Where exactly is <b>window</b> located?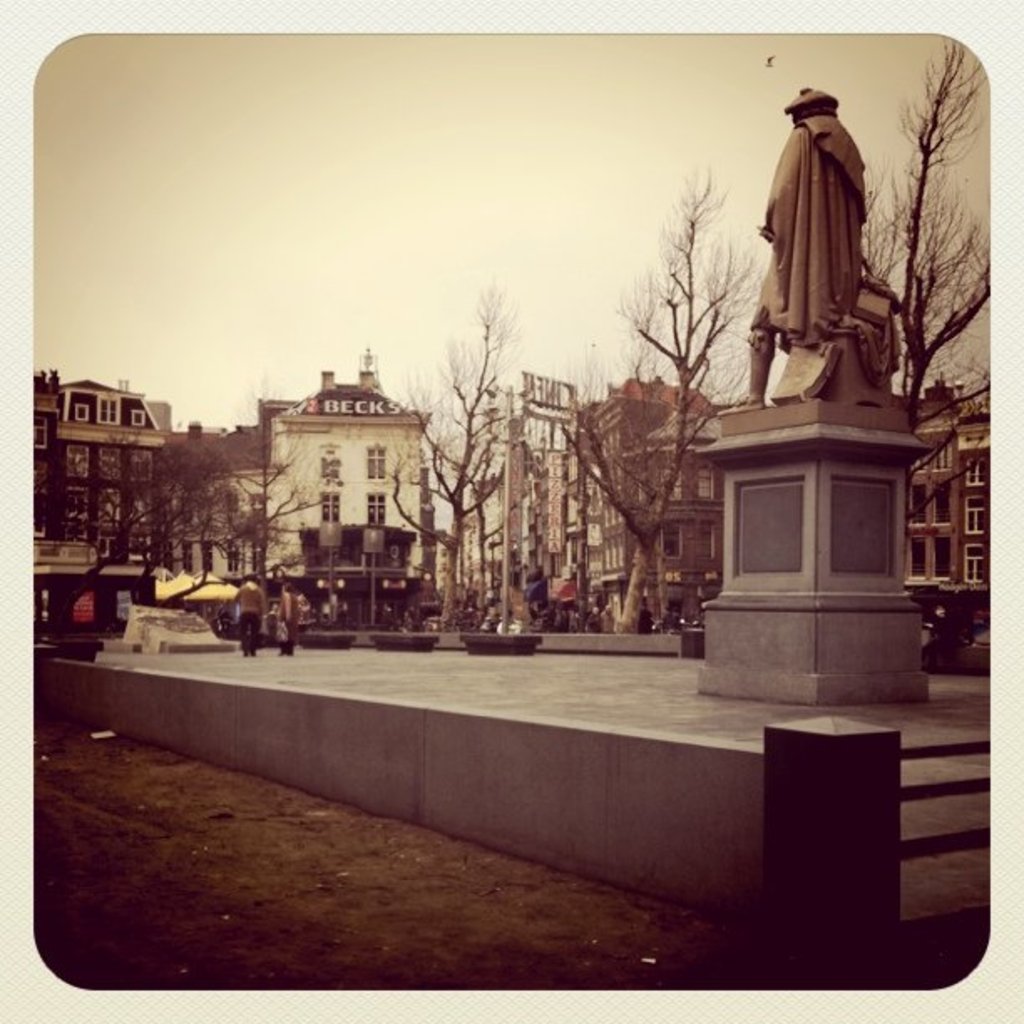
Its bounding box is pyautogui.locateOnScreen(929, 484, 954, 525).
